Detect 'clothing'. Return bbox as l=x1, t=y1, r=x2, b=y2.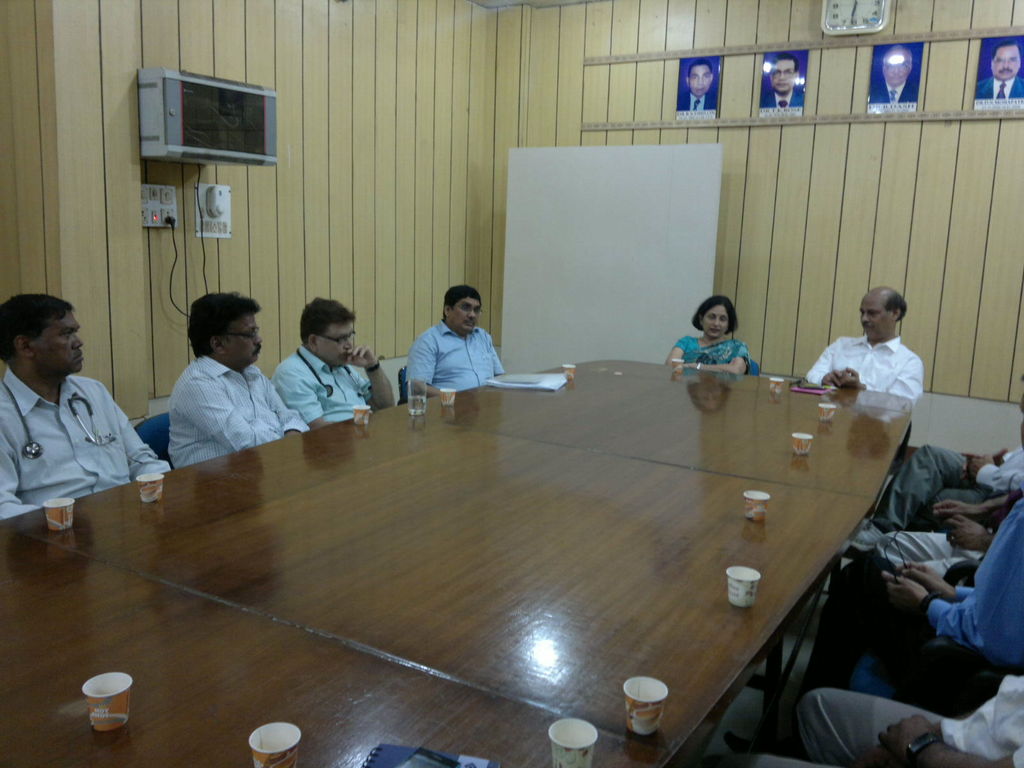
l=675, t=335, r=753, b=376.
